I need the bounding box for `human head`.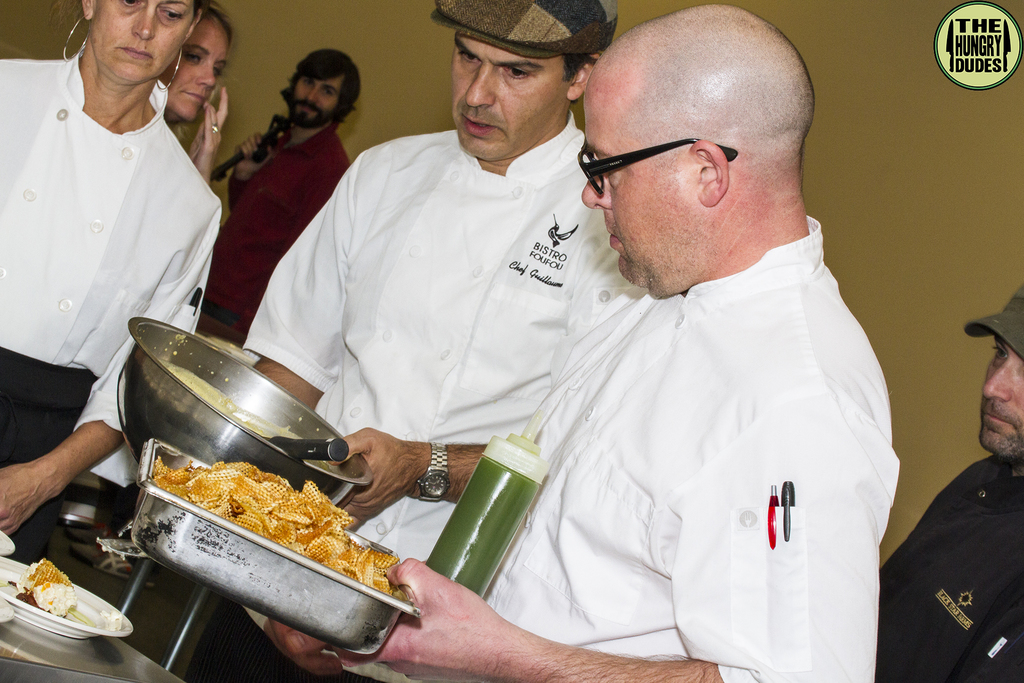
Here it is: pyautogui.locateOnScreen(571, 13, 831, 278).
